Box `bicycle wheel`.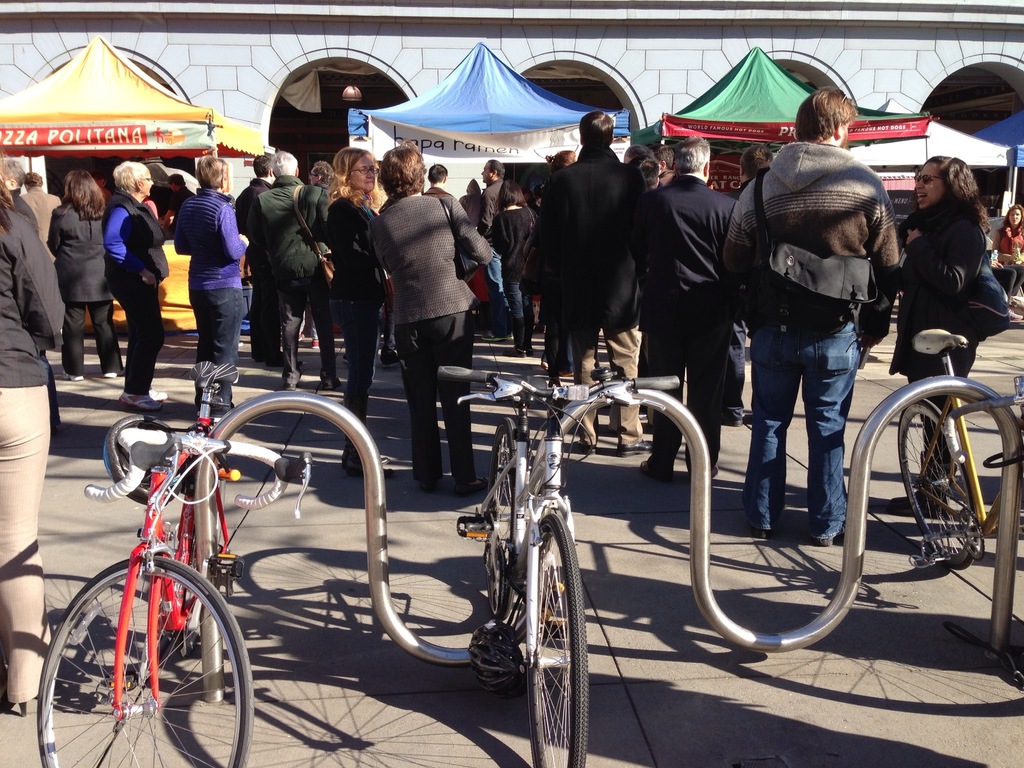
[left=893, top=392, right=981, bottom=572].
